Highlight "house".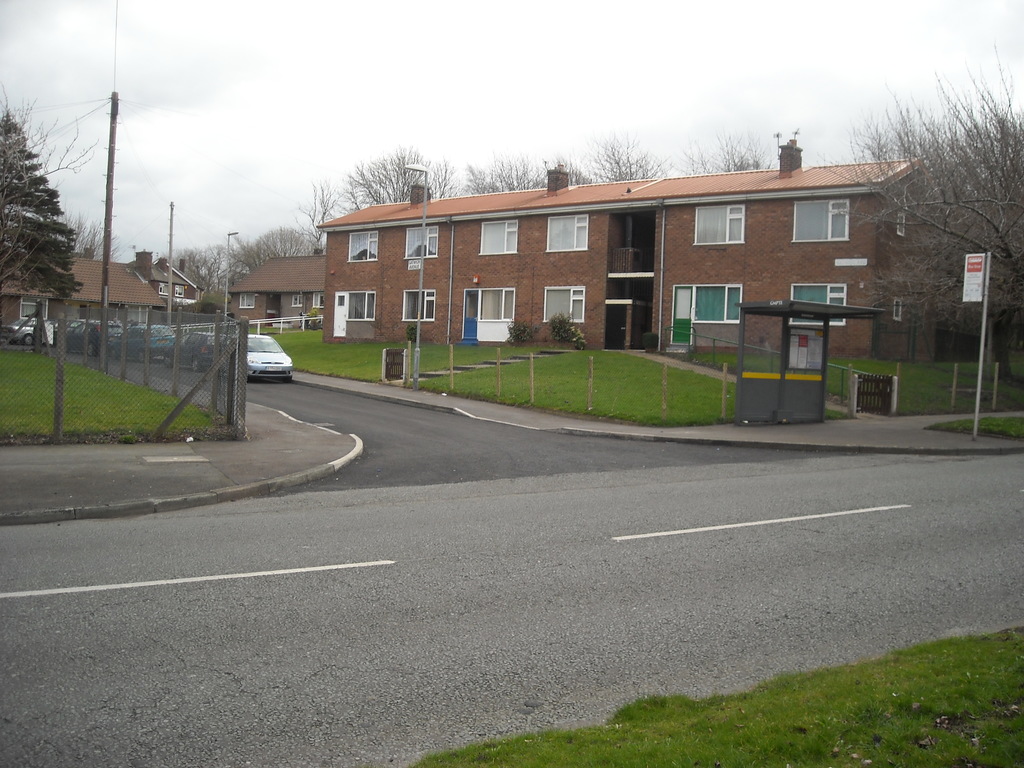
Highlighted region: BBox(0, 253, 166, 358).
